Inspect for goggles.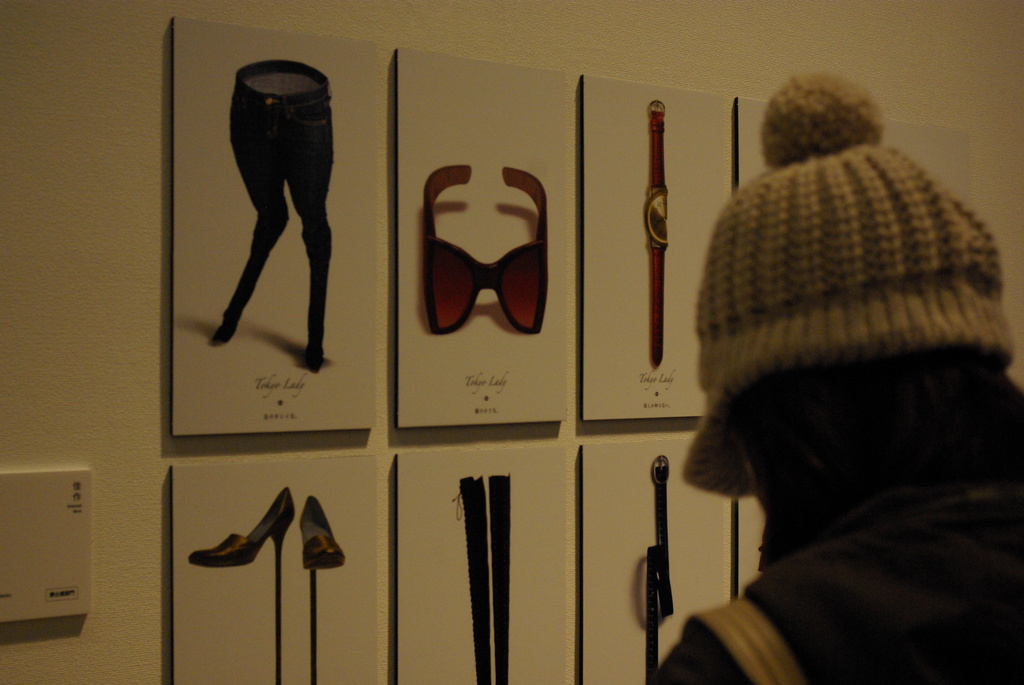
Inspection: detection(427, 162, 550, 335).
